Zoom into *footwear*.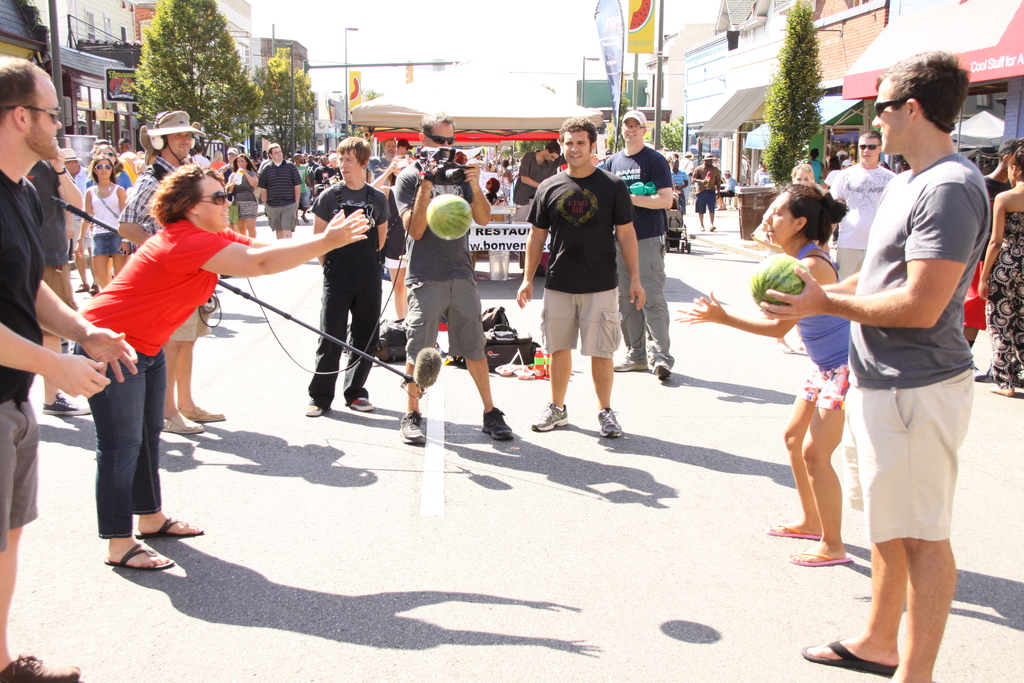
Zoom target: x1=161 y1=409 x2=204 y2=435.
